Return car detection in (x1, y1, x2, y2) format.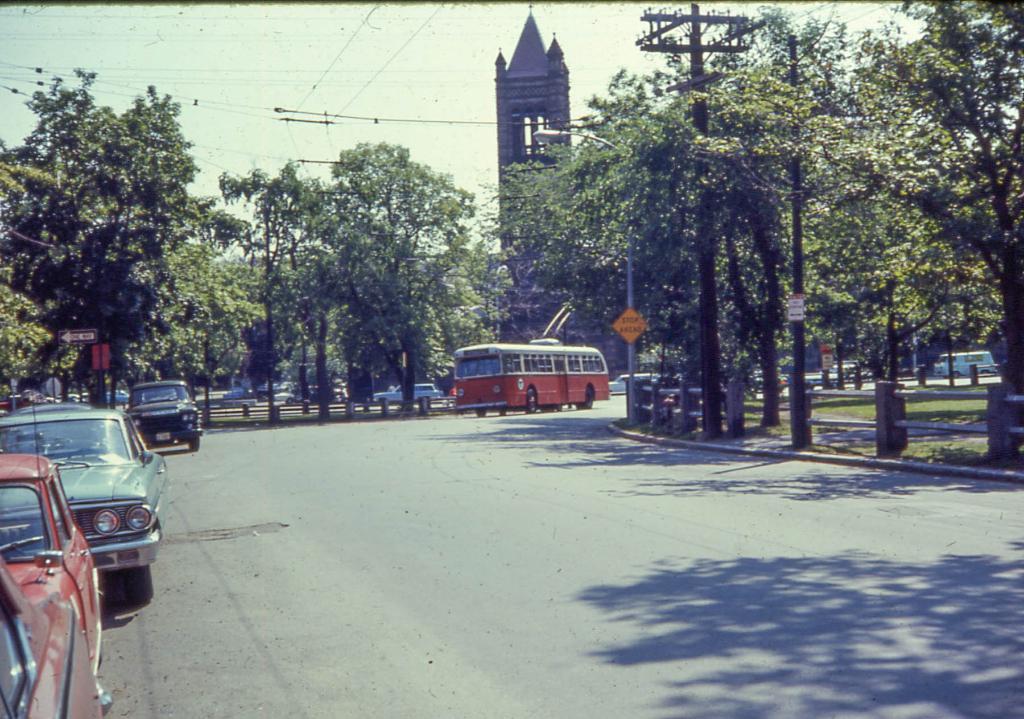
(123, 377, 209, 443).
